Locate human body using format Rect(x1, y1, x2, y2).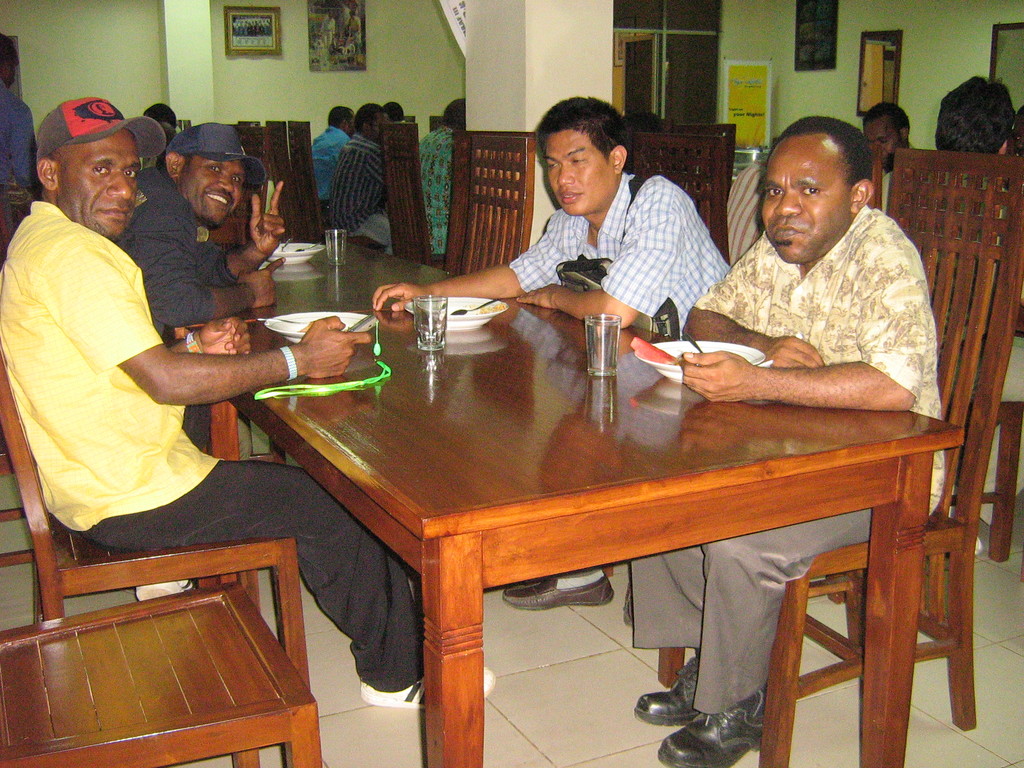
Rect(385, 97, 731, 342).
